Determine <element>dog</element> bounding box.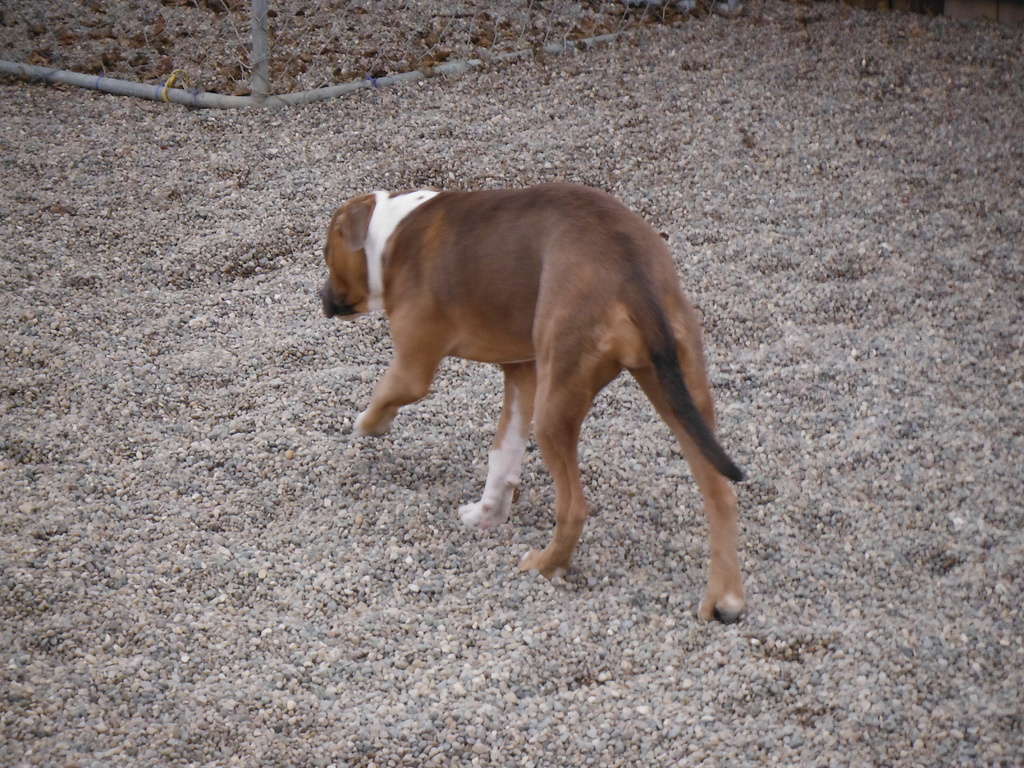
Determined: 316/180/750/622.
